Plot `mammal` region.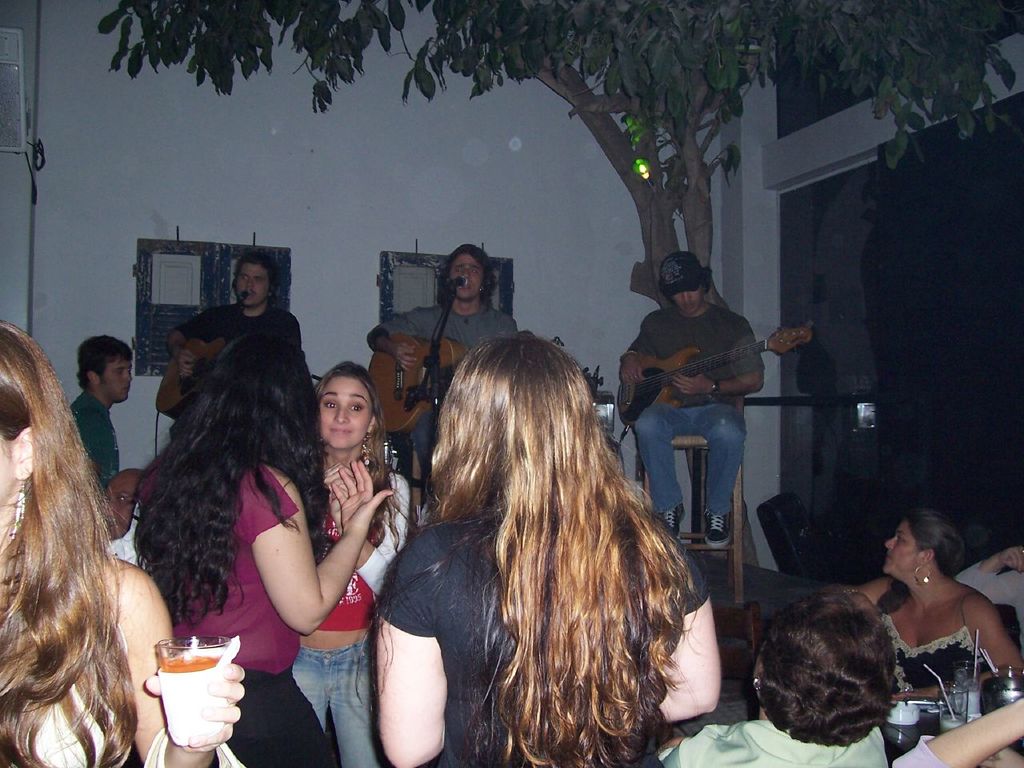
Plotted at BBox(886, 691, 1023, 767).
